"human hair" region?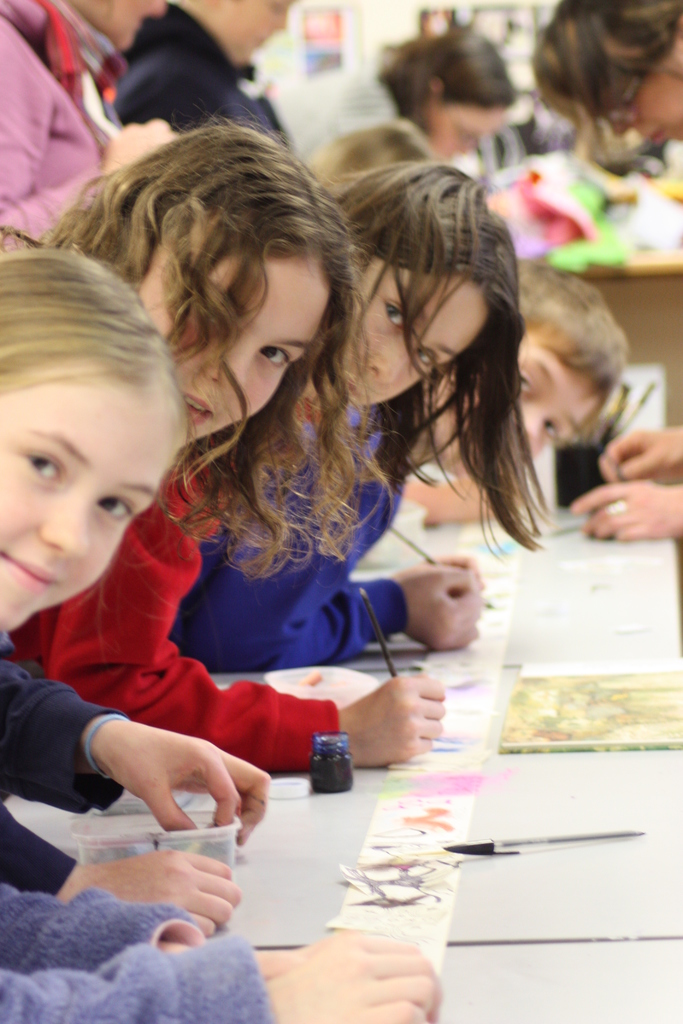
43:114:370:583
